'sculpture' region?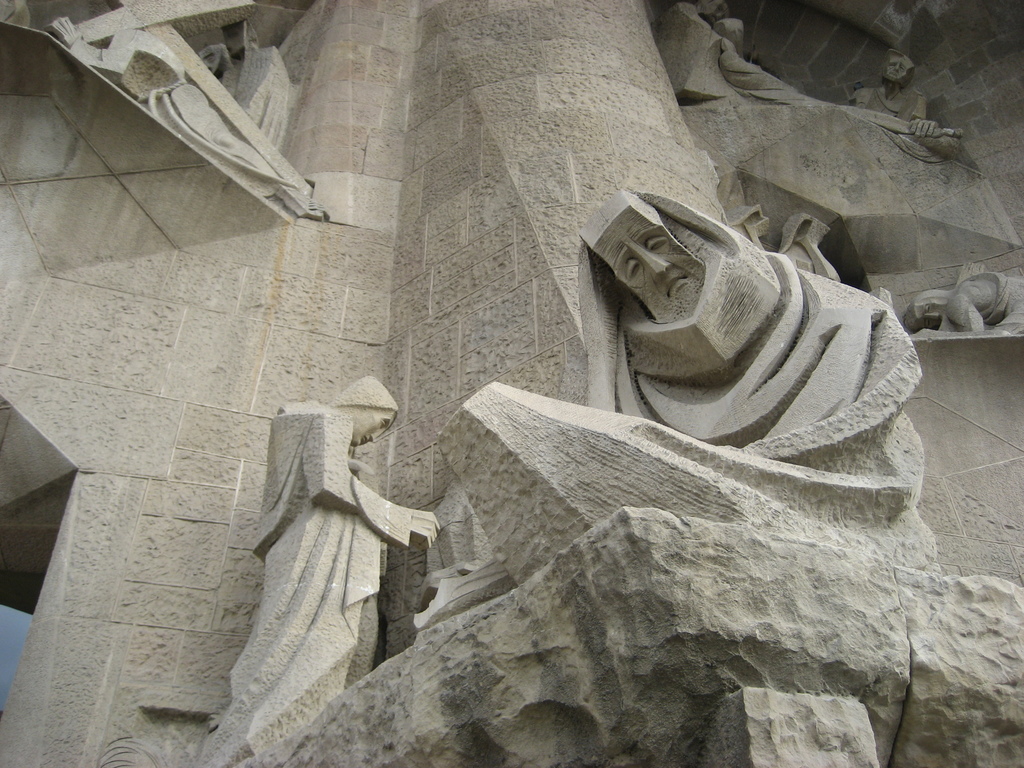
[x1=223, y1=331, x2=445, y2=730]
